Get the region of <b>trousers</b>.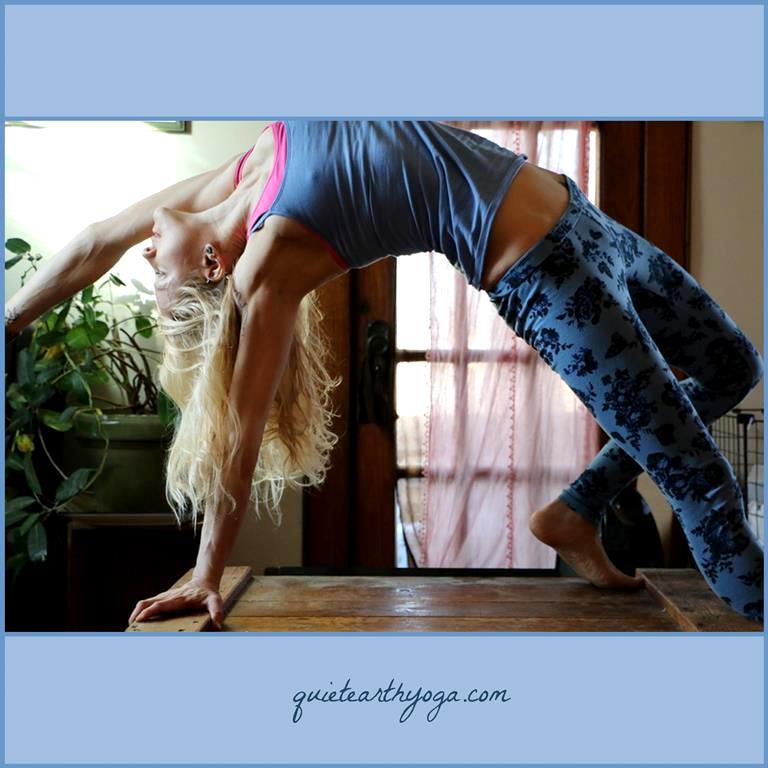
bbox=[493, 169, 767, 608].
